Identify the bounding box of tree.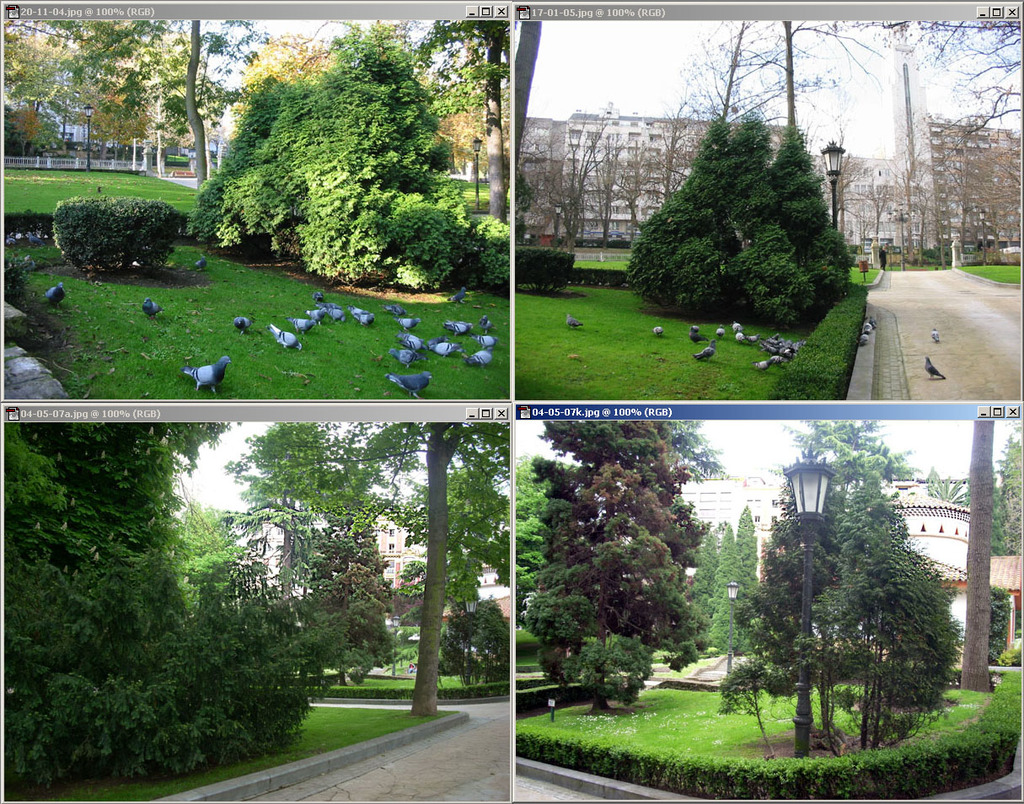
bbox(408, 14, 512, 228).
